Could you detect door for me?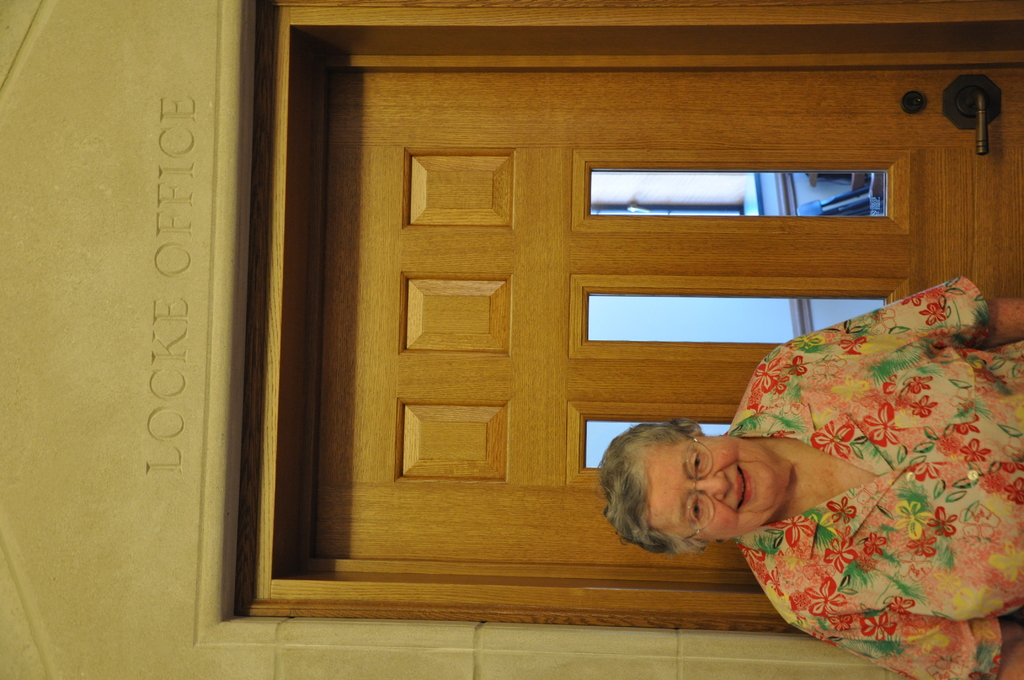
Detection result: 203 13 1023 647.
